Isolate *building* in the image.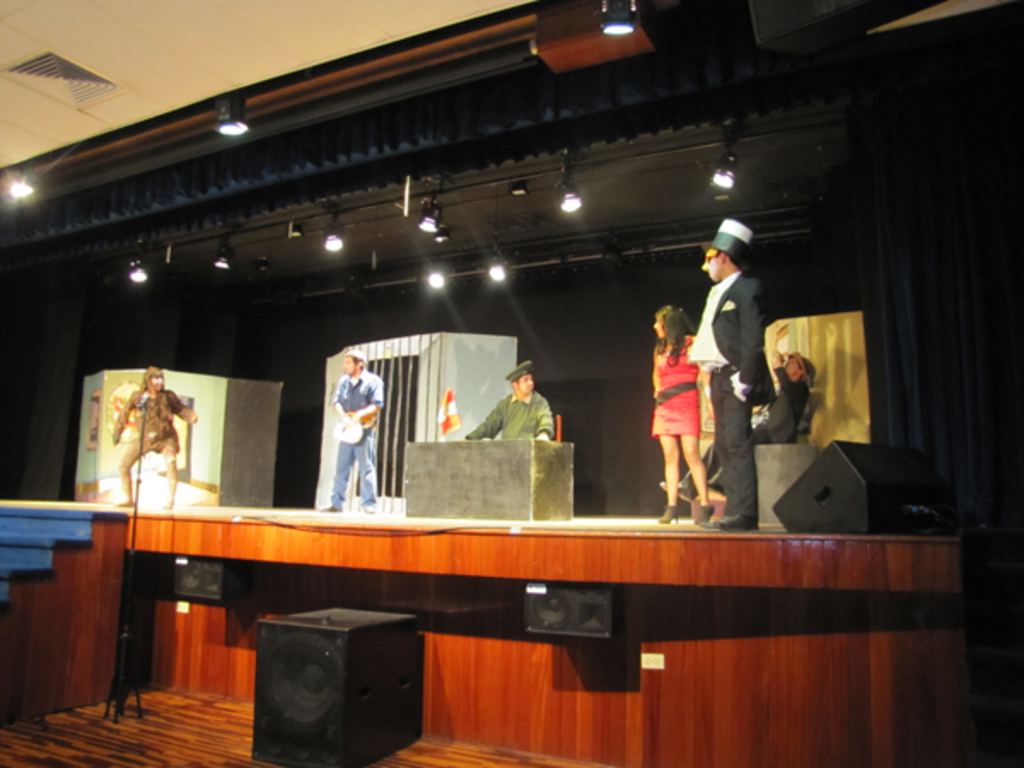
Isolated region: l=0, t=0, r=1022, b=766.
